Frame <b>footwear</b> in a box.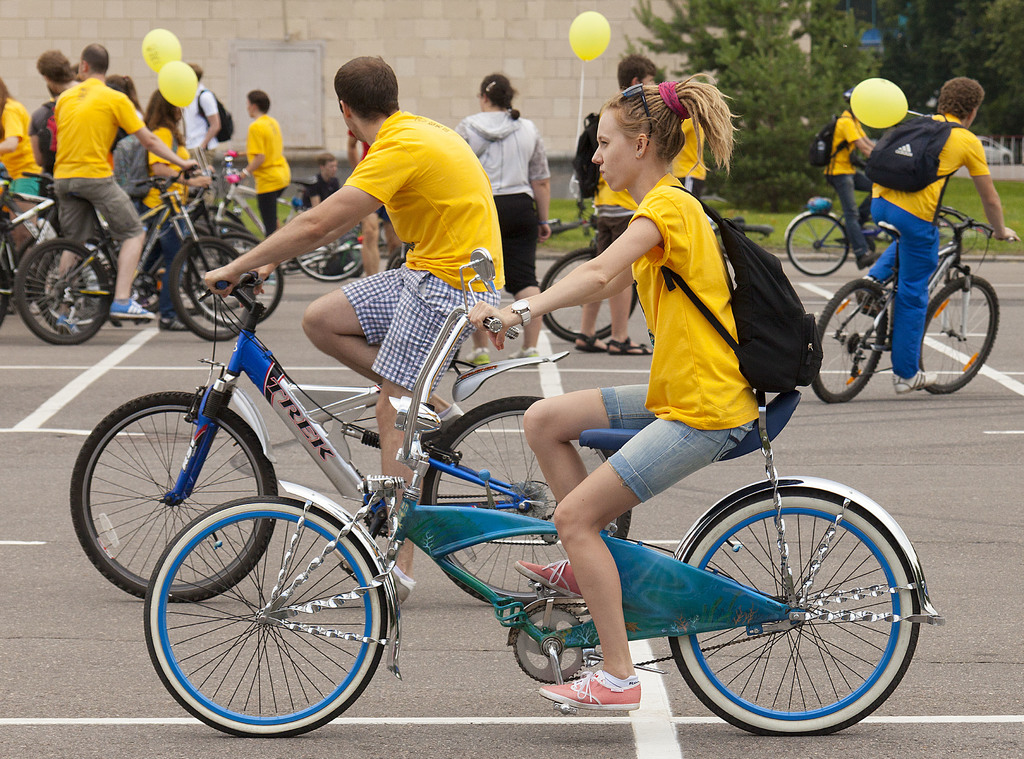
537/671/641/707.
